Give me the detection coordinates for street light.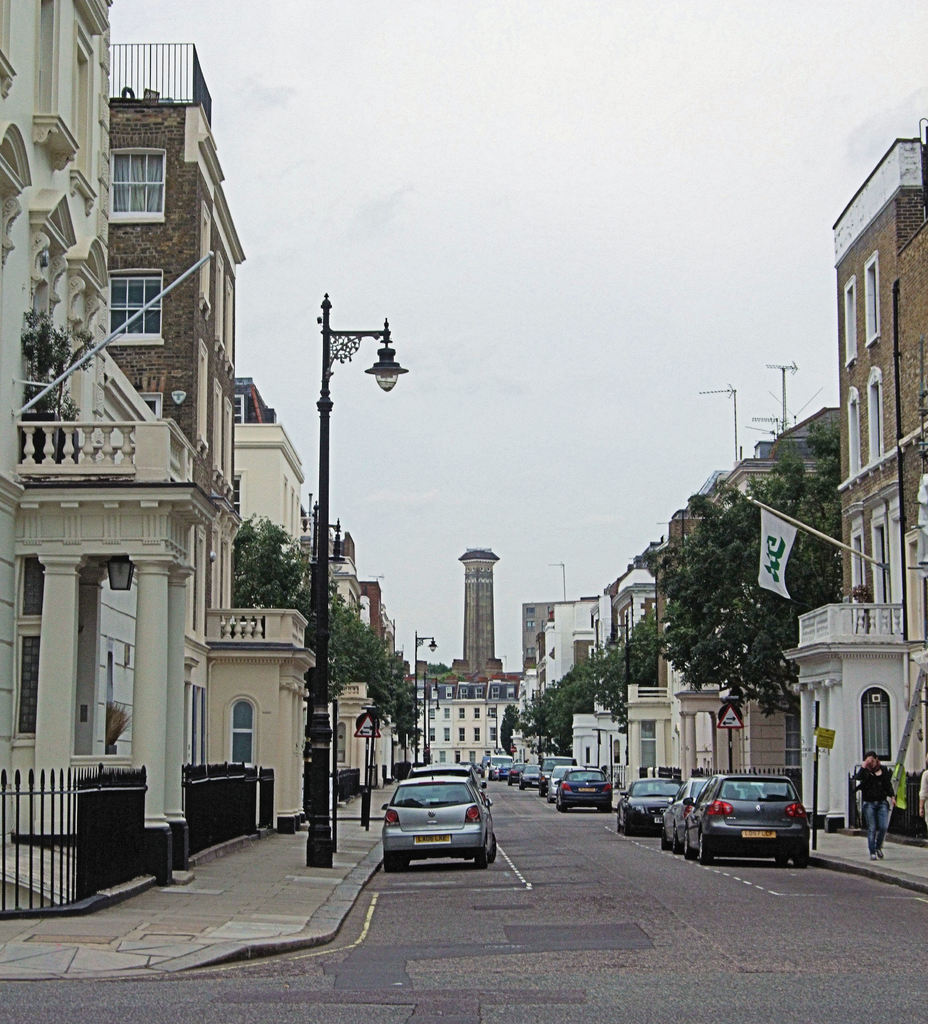
crop(530, 684, 546, 772).
